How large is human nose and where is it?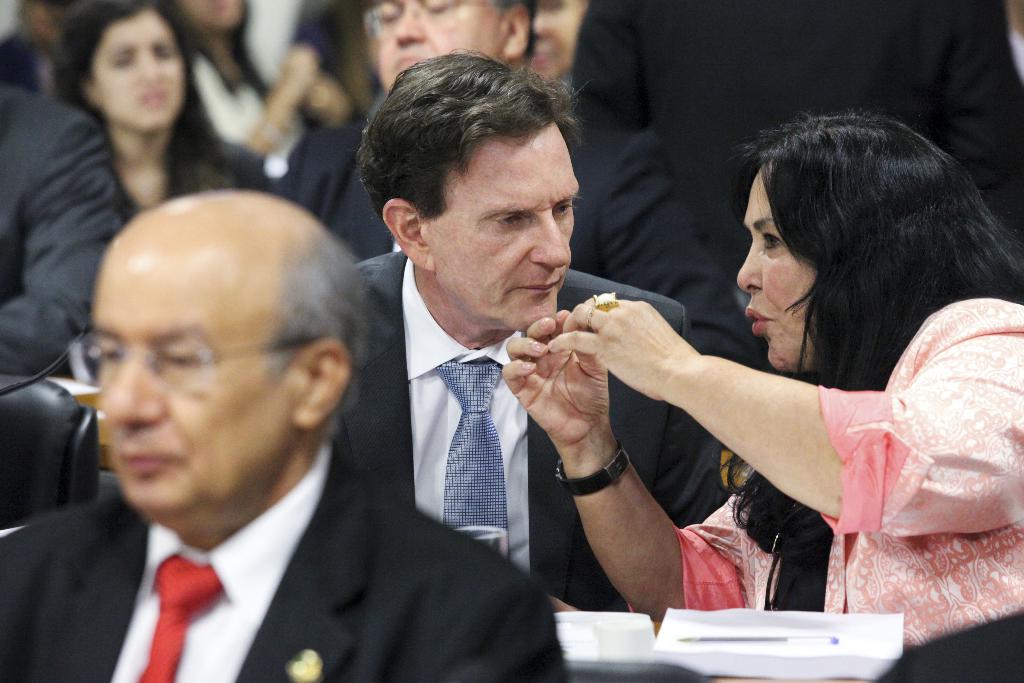
Bounding box: bbox=[138, 52, 164, 83].
